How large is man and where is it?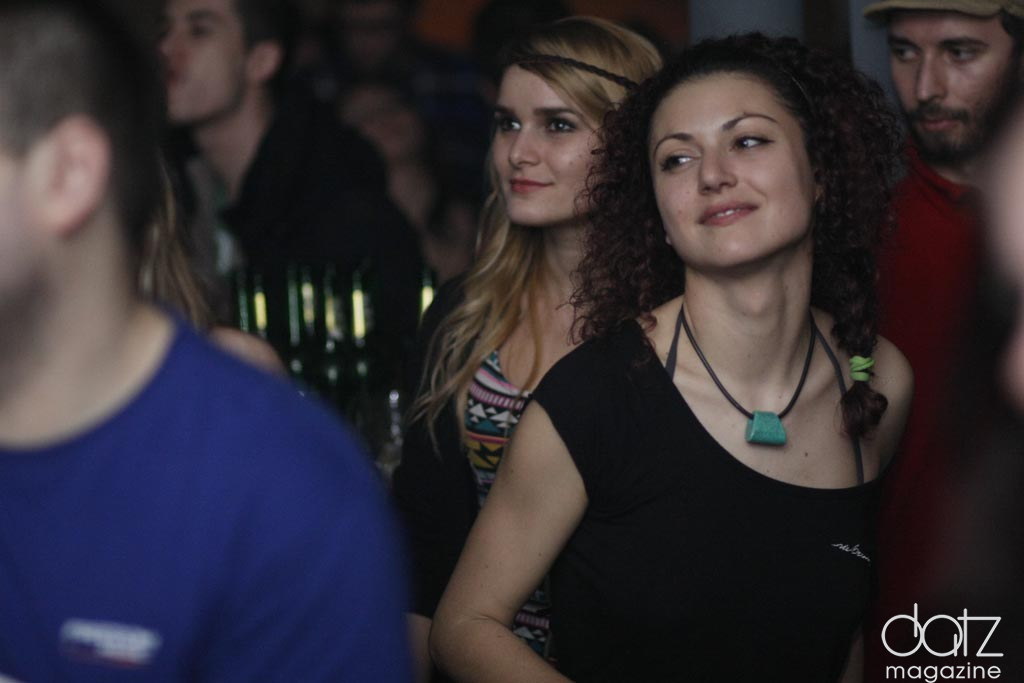
Bounding box: pyautogui.locateOnScreen(0, 0, 410, 682).
